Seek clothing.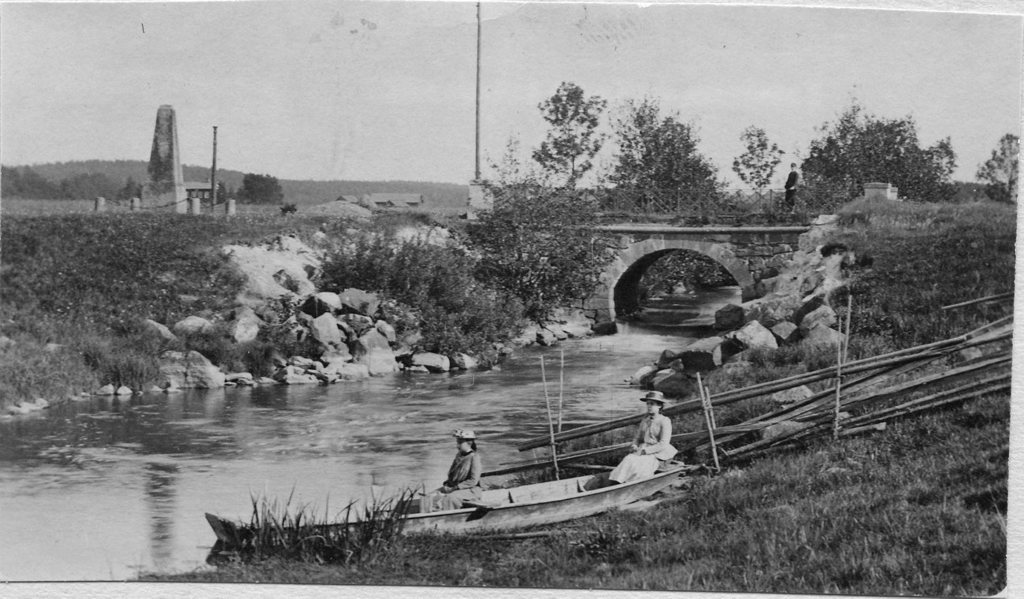
x1=420 y1=444 x2=488 y2=512.
